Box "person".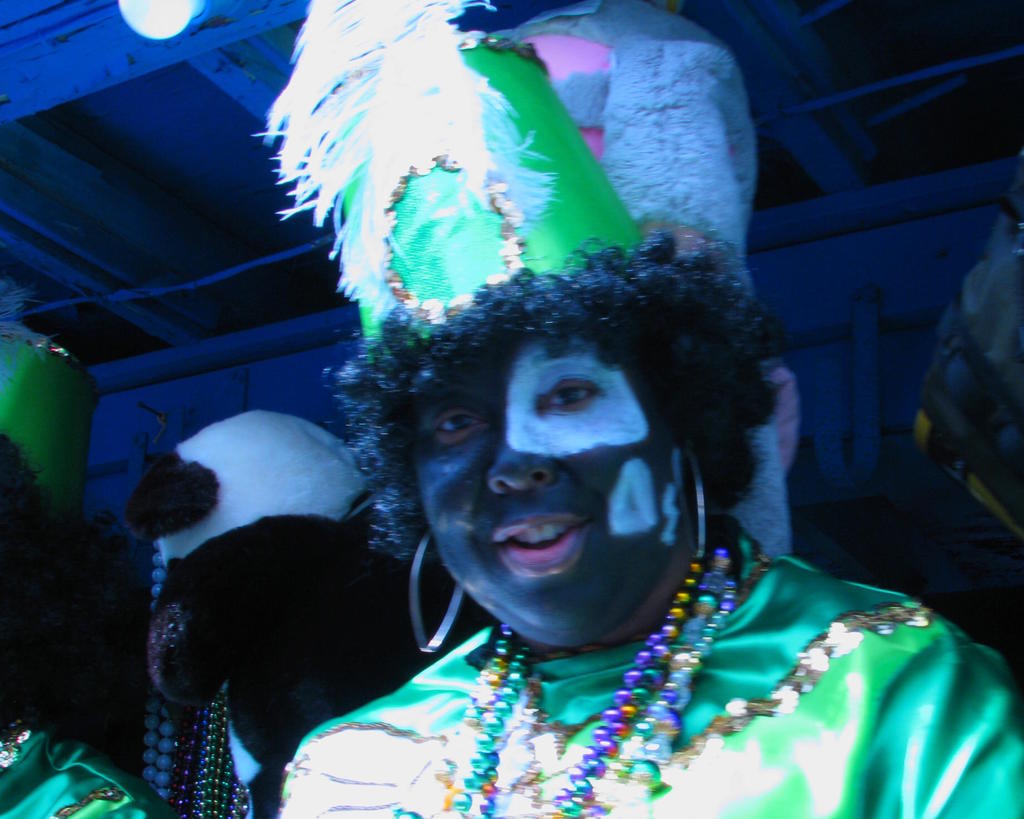
(left=0, top=339, right=154, bottom=818).
